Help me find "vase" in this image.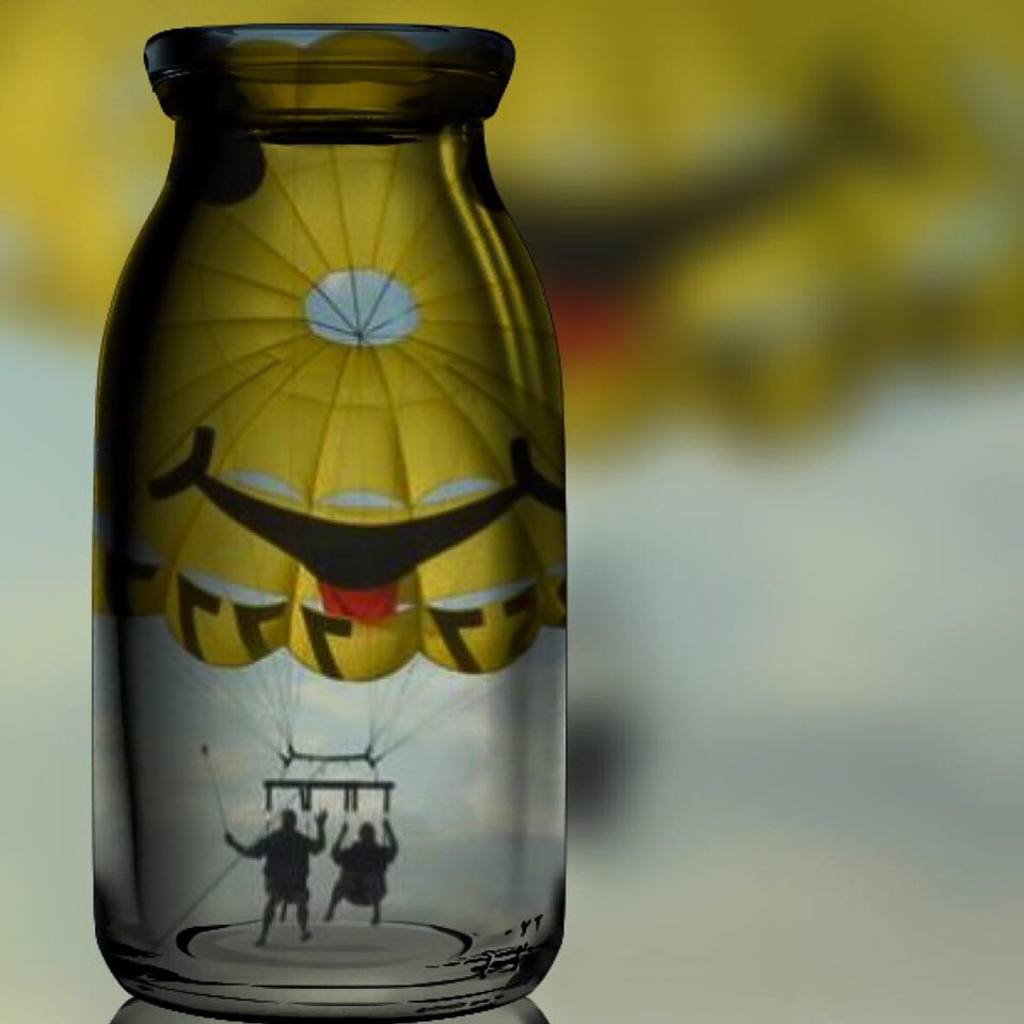
Found it: l=92, t=19, r=569, b=1023.
